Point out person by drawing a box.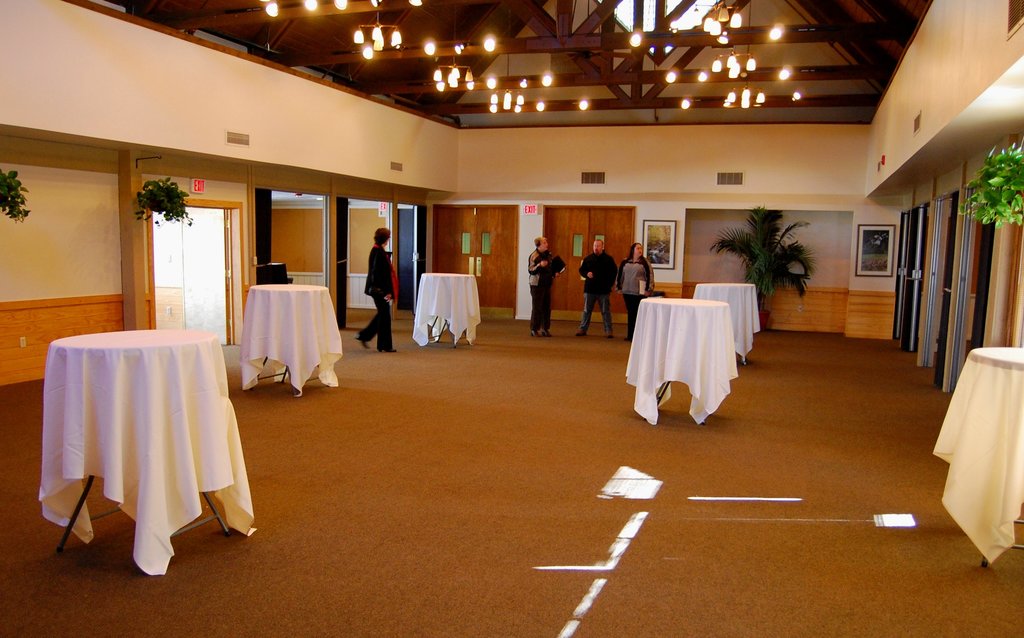
527 234 561 338.
